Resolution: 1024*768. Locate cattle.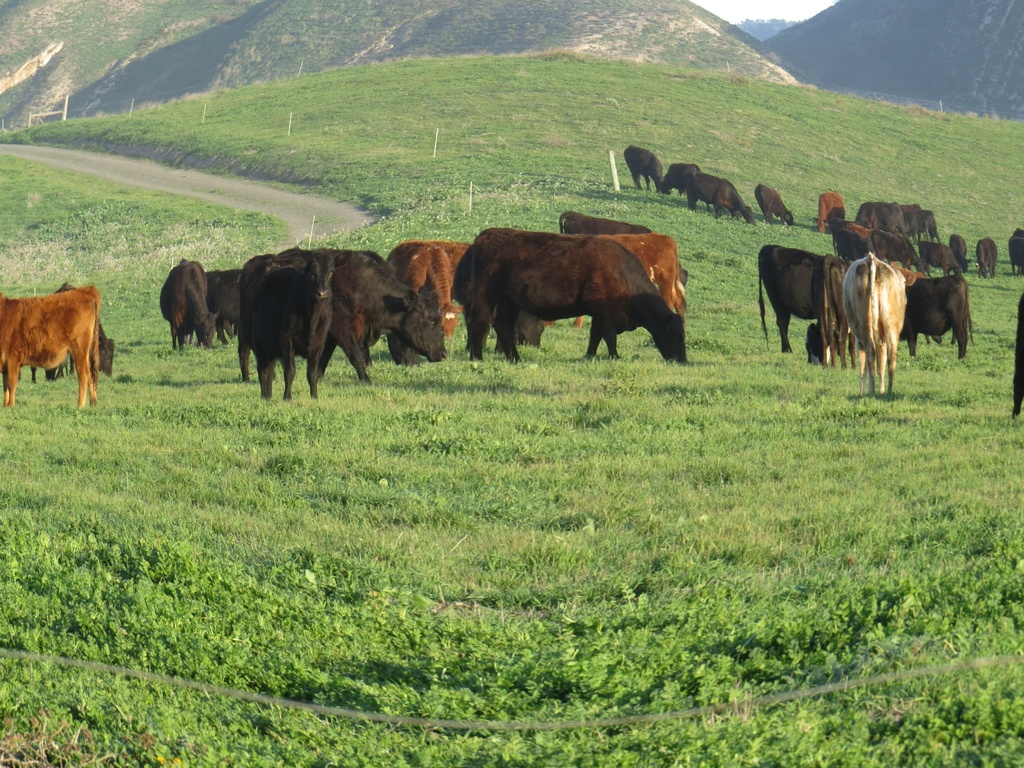
[x1=449, y1=225, x2=687, y2=368].
